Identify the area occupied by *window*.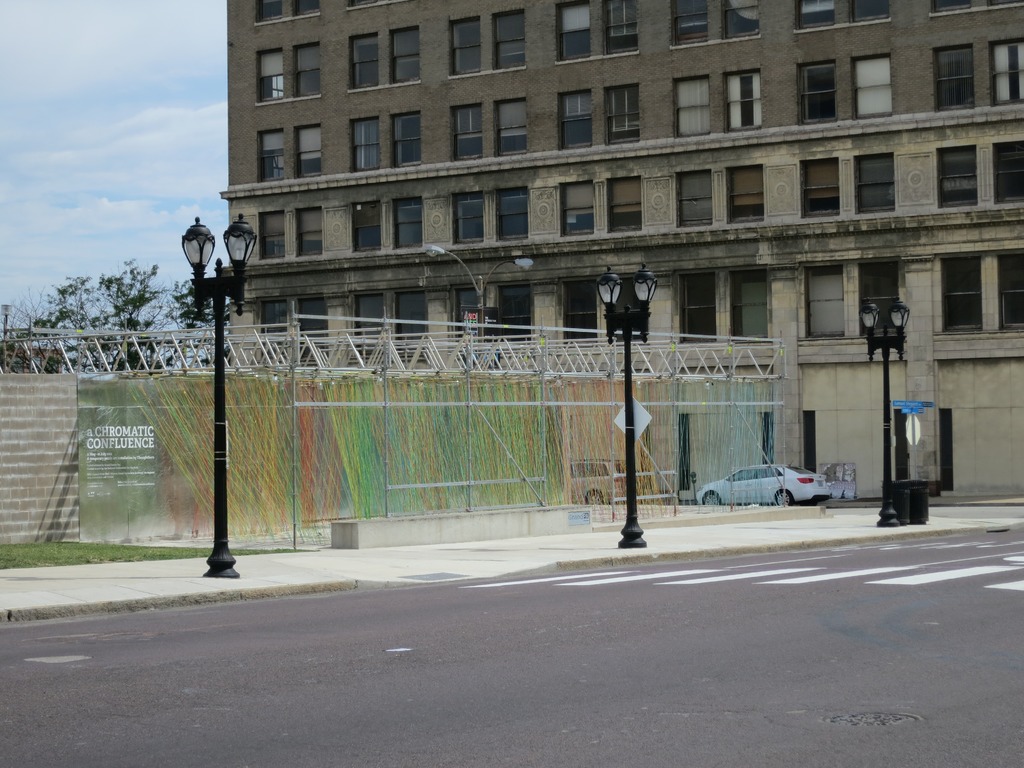
Area: 353,202,380,252.
